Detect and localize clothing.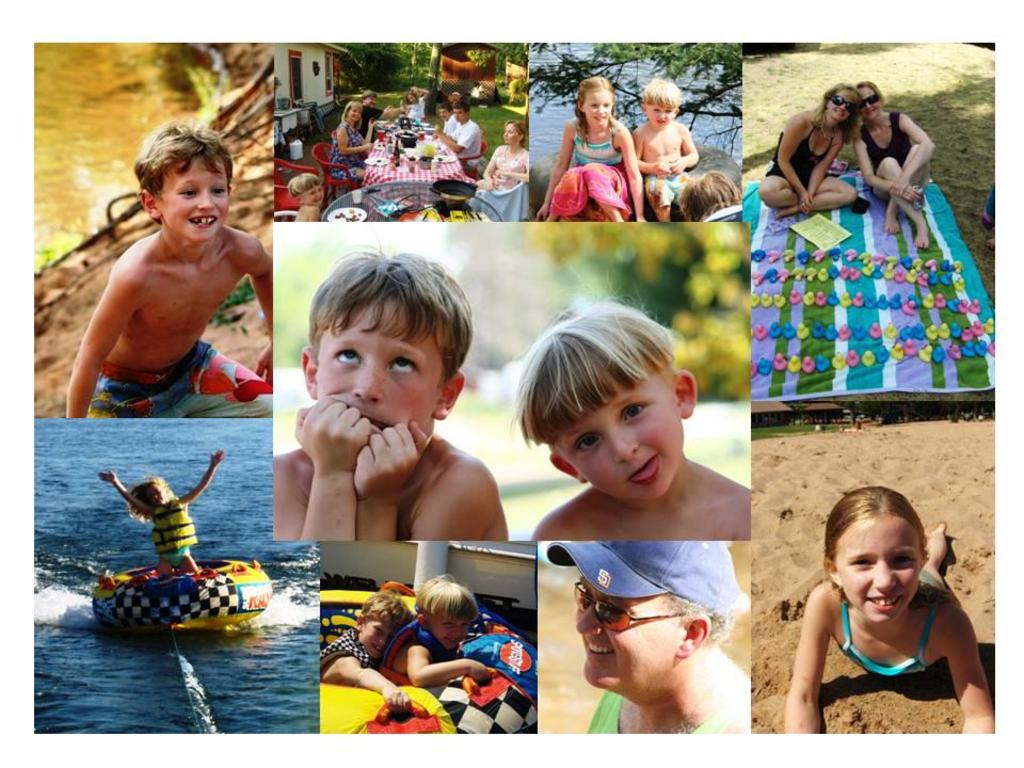
Localized at [361,107,382,124].
